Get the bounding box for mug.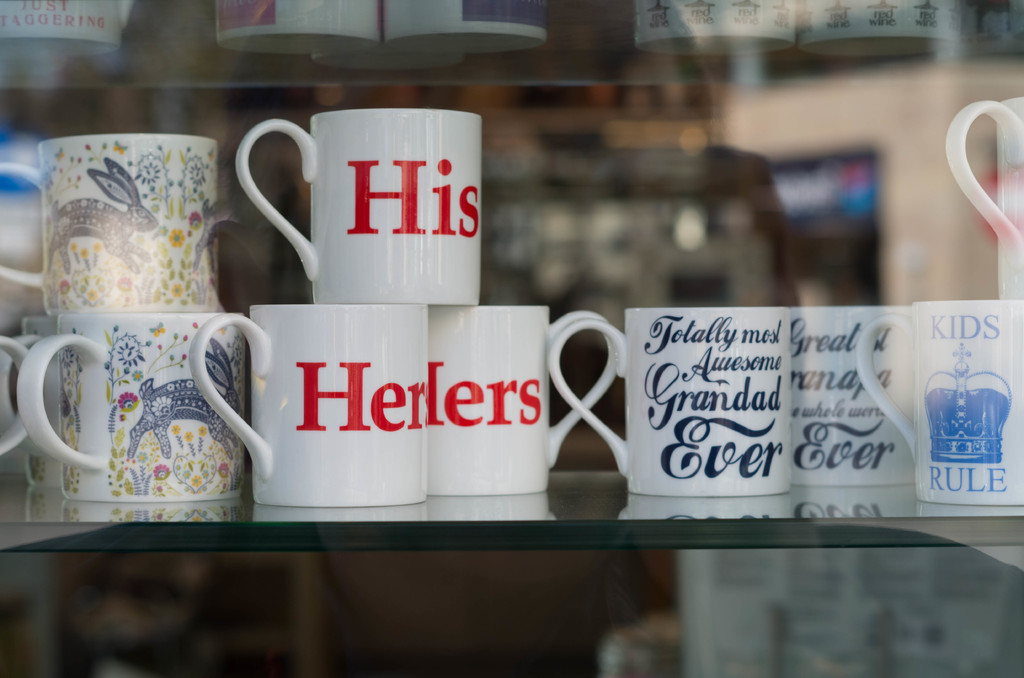
bbox=[787, 312, 913, 490].
